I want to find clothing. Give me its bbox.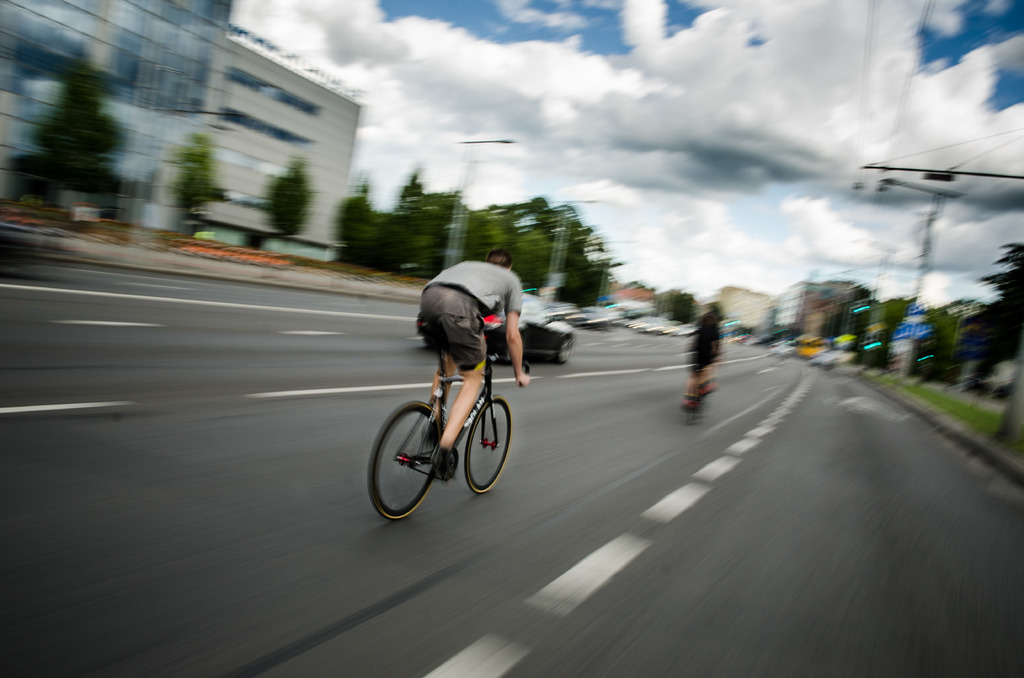
<box>415,249,540,376</box>.
